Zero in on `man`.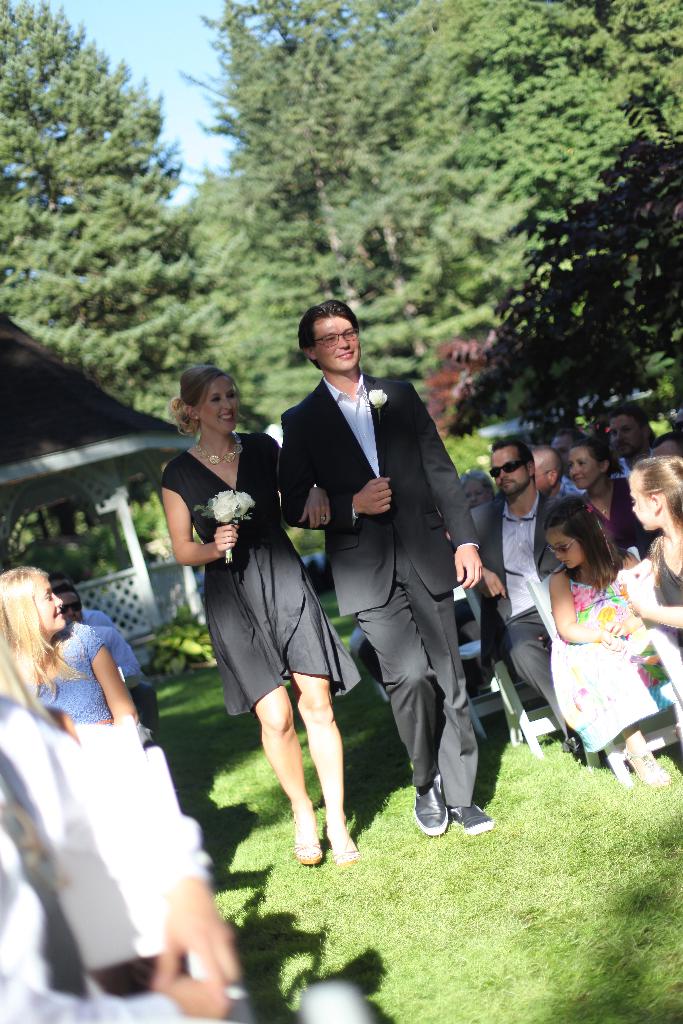
Zeroed in: left=511, top=447, right=582, bottom=534.
